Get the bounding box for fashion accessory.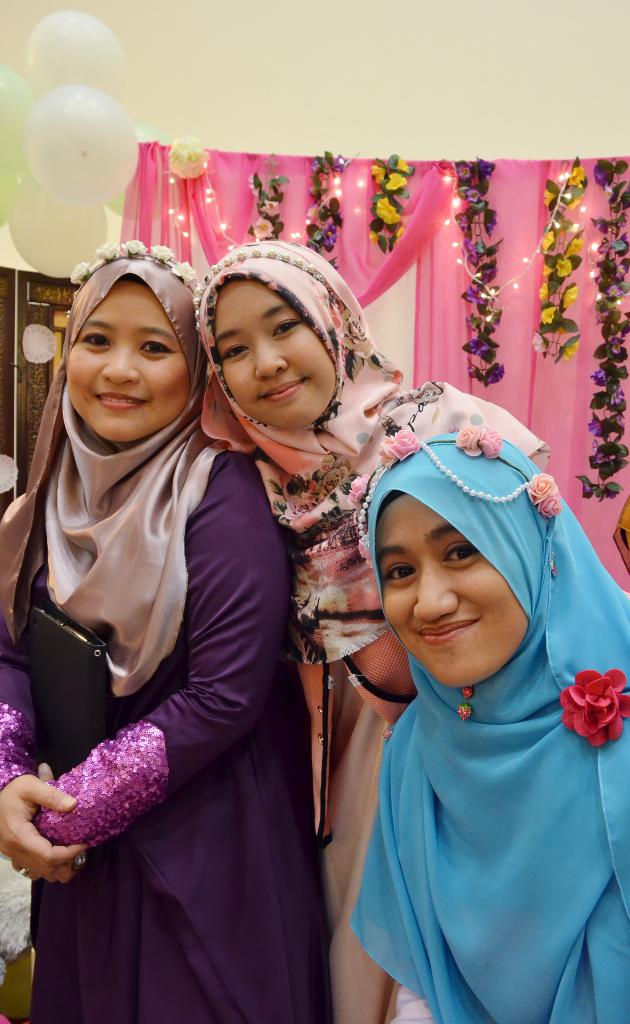
box=[68, 239, 199, 302].
